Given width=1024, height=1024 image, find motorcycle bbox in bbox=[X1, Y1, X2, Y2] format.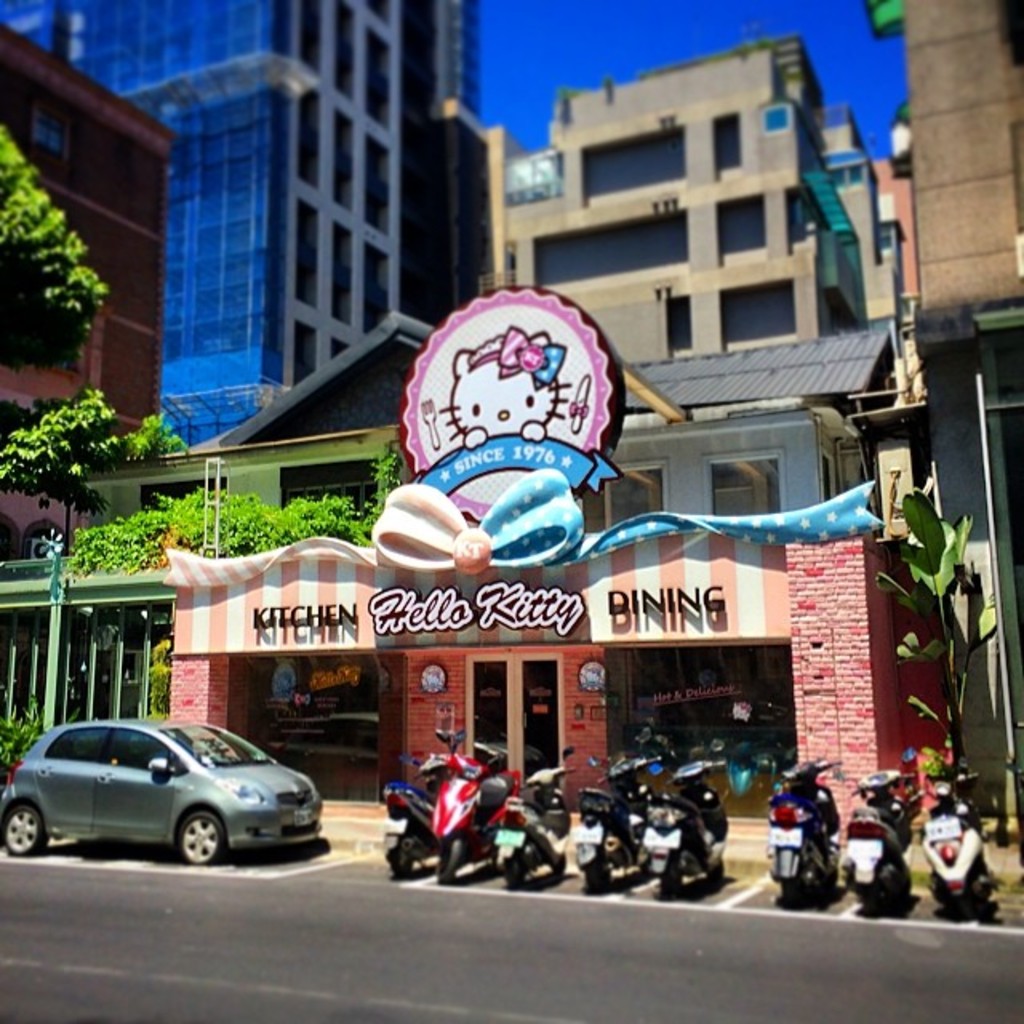
bbox=[494, 747, 574, 885].
